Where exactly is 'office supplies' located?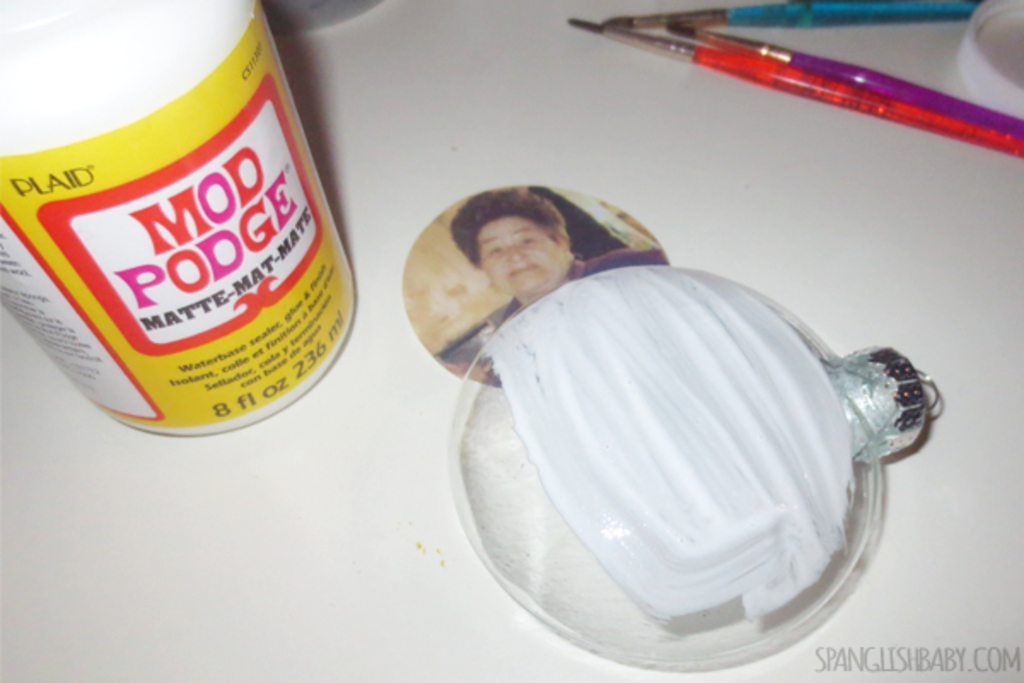
Its bounding box is bbox(398, 179, 667, 381).
